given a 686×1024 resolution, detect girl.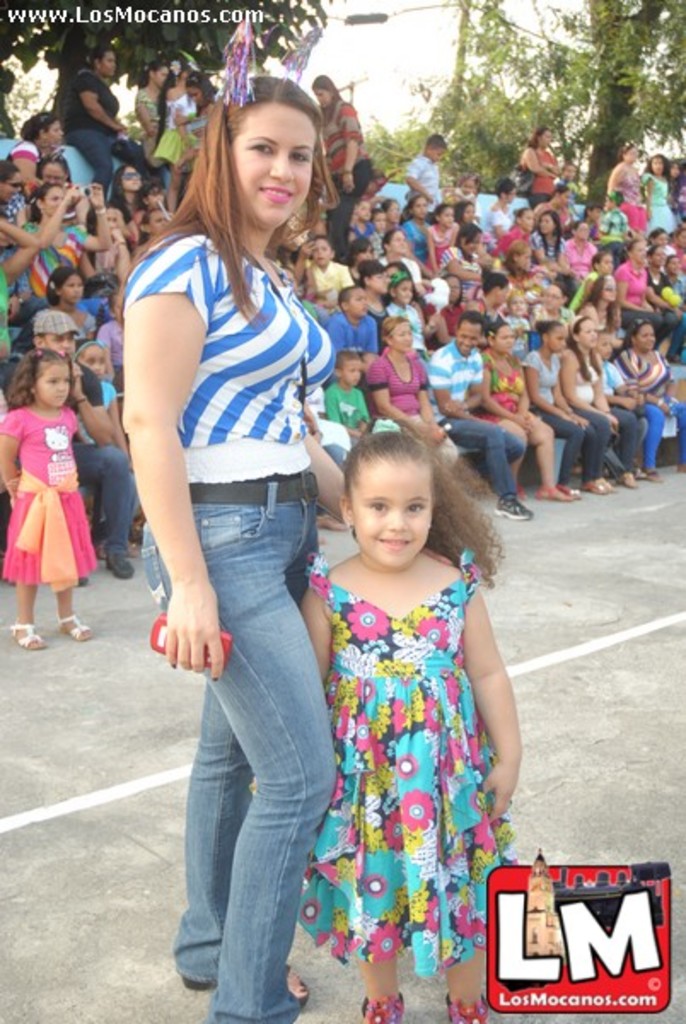
left=0, top=346, right=99, bottom=647.
